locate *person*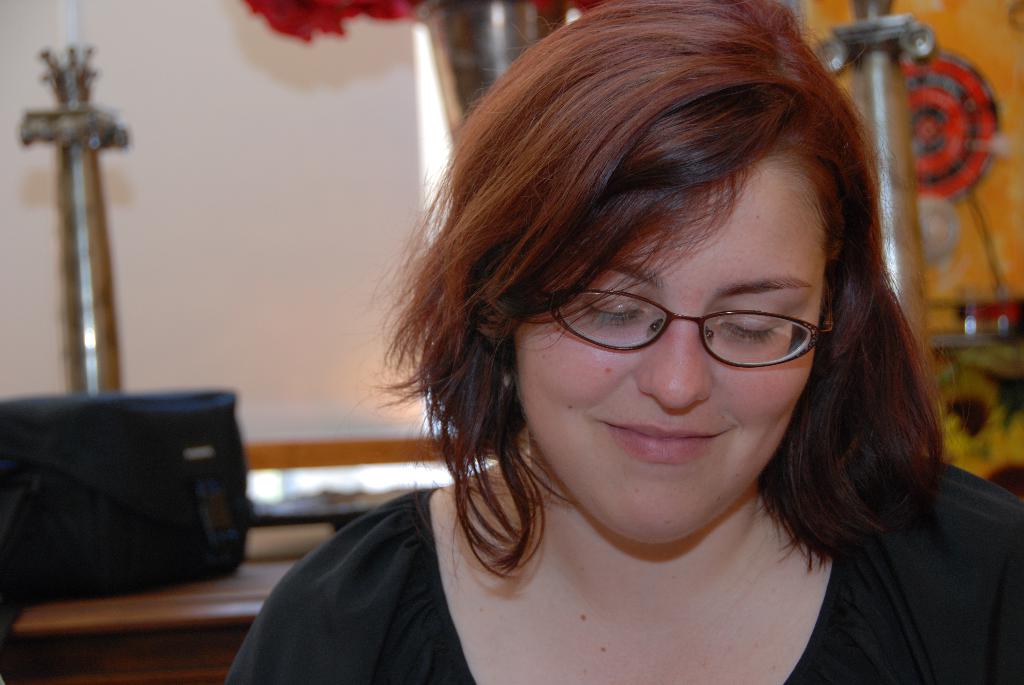
bbox(224, 0, 1023, 684)
